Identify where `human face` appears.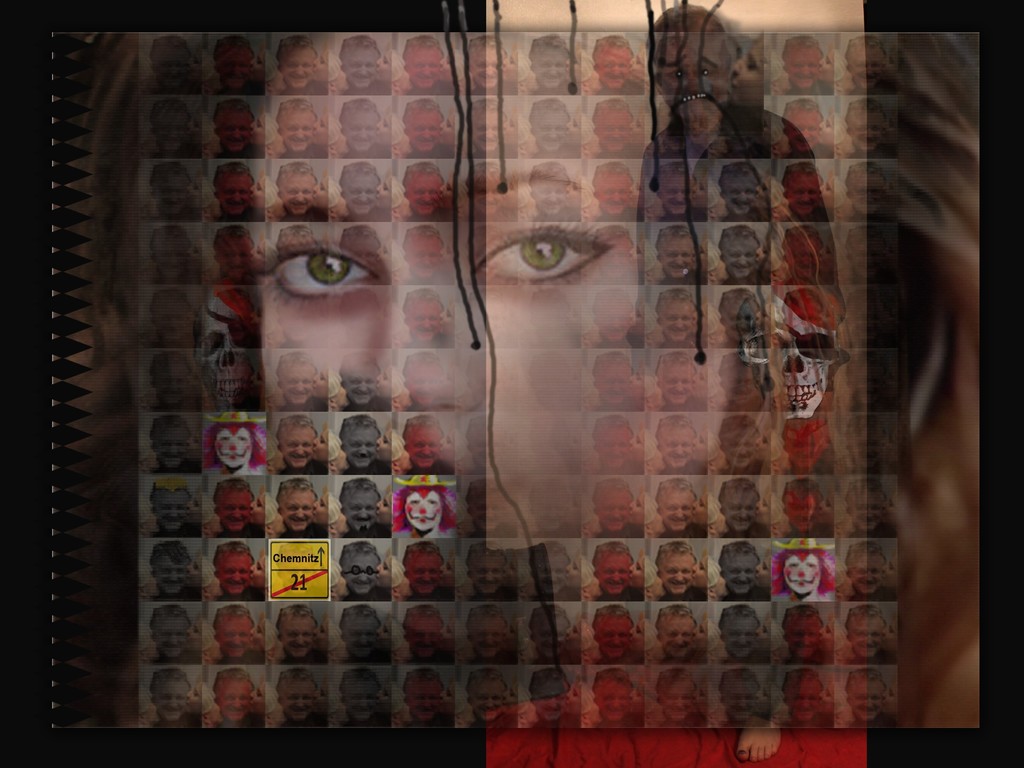
Appears at {"left": 723, "top": 612, "right": 760, "bottom": 663}.
